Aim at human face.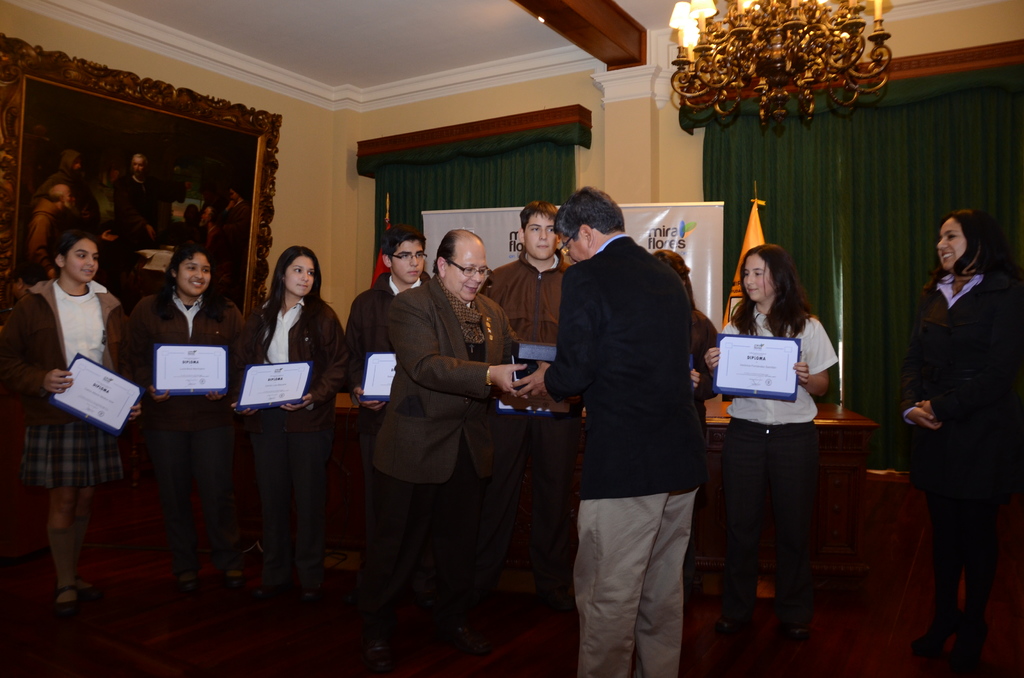
Aimed at region(170, 248, 217, 301).
